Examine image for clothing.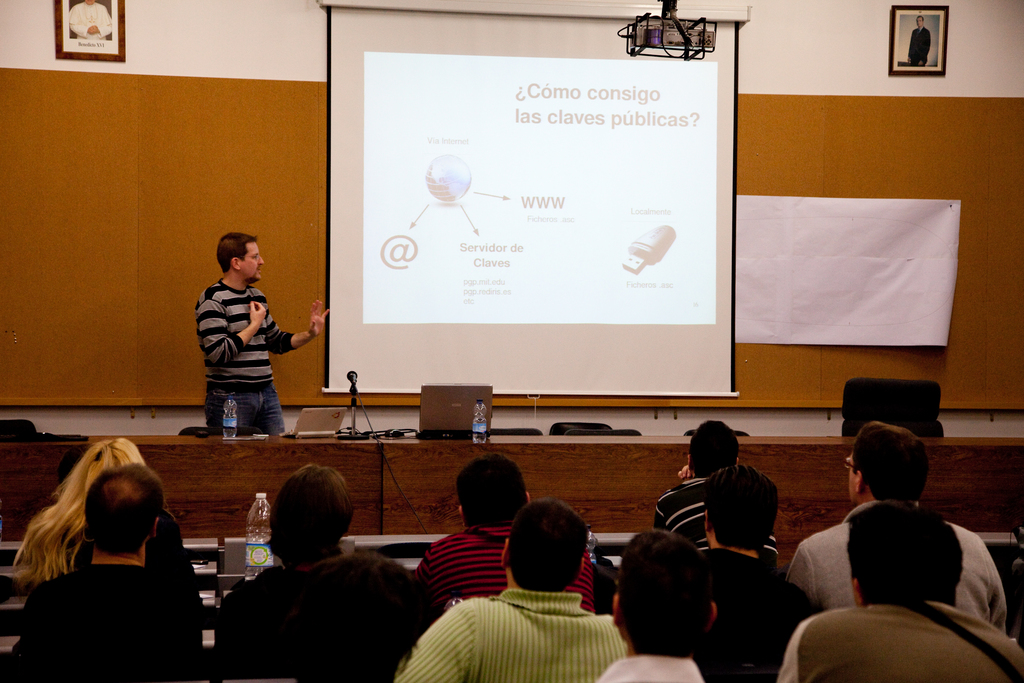
Examination result: pyautogui.locateOnScreen(700, 547, 817, 662).
